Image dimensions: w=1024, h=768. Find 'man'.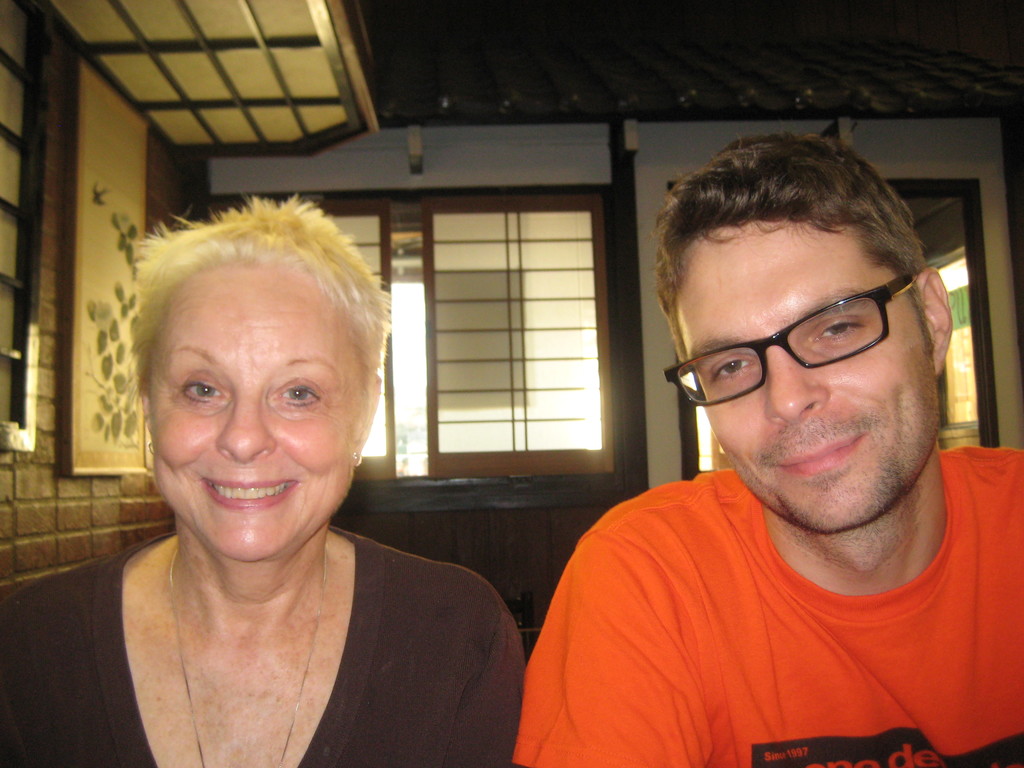
detection(478, 134, 1023, 762).
